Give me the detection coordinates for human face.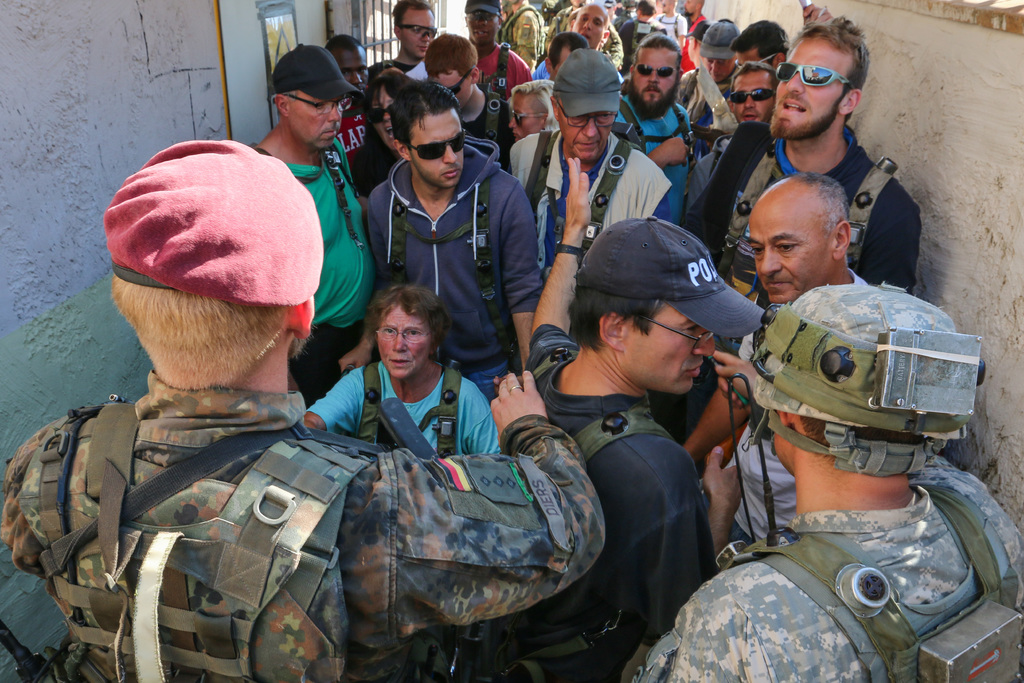
l=745, t=201, r=833, b=304.
